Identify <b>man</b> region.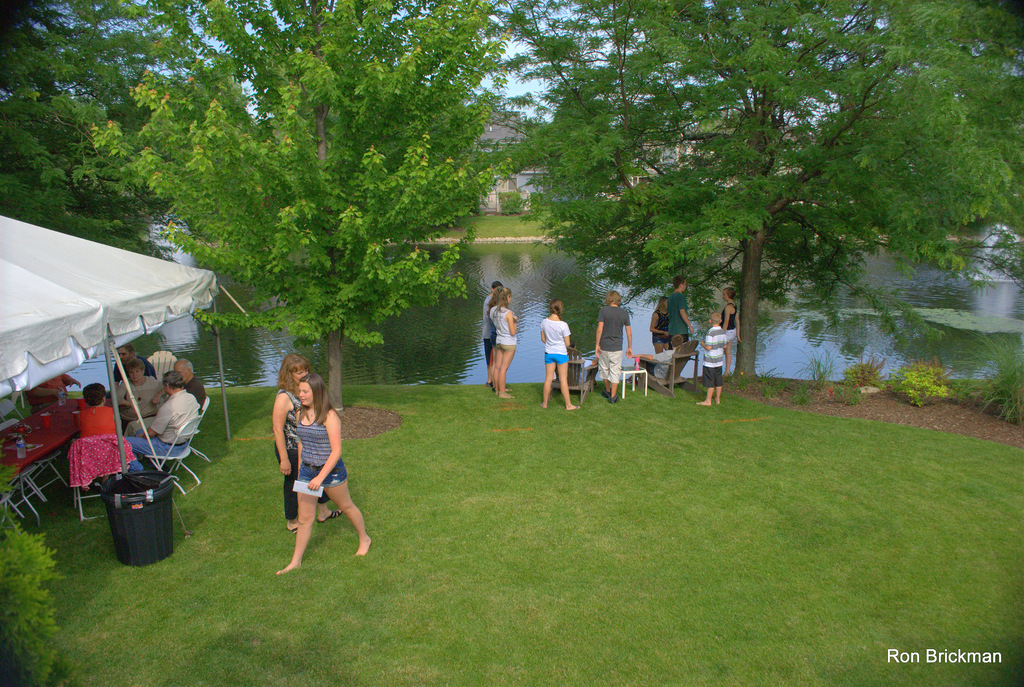
Region: 26,373,83,417.
